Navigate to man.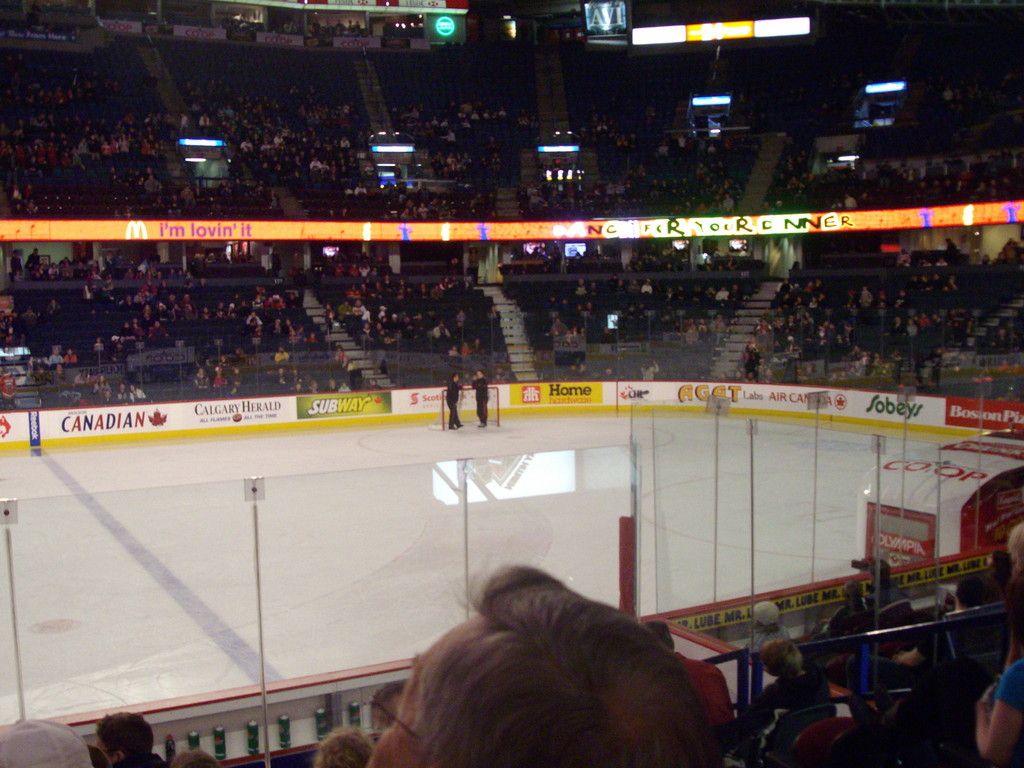
Navigation target: <region>643, 618, 740, 736</region>.
